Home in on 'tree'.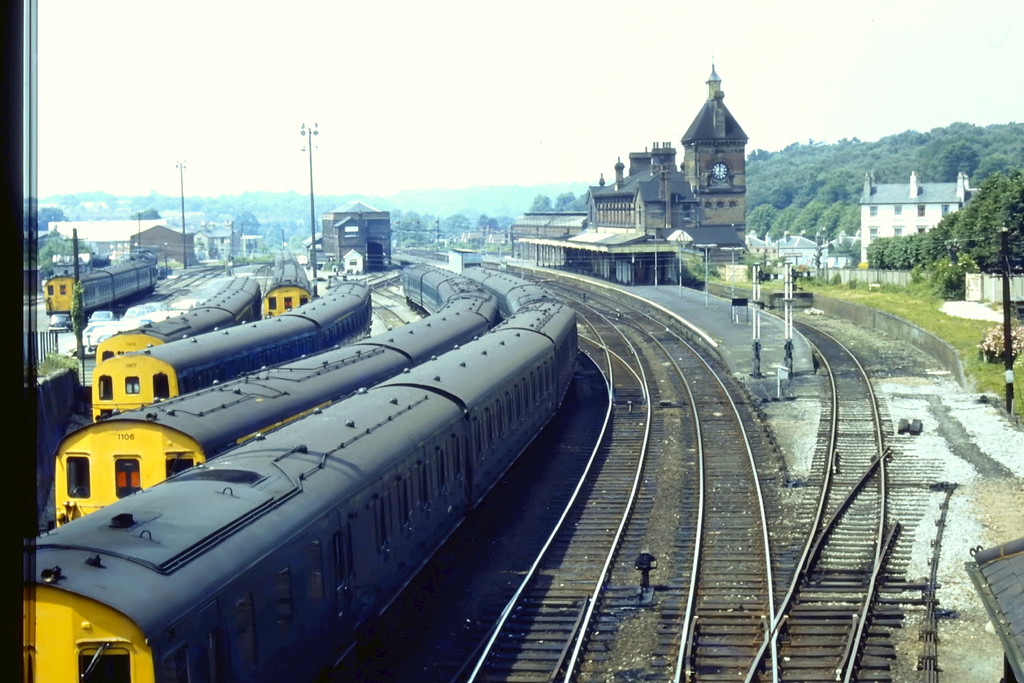
Homed in at detection(38, 206, 69, 226).
